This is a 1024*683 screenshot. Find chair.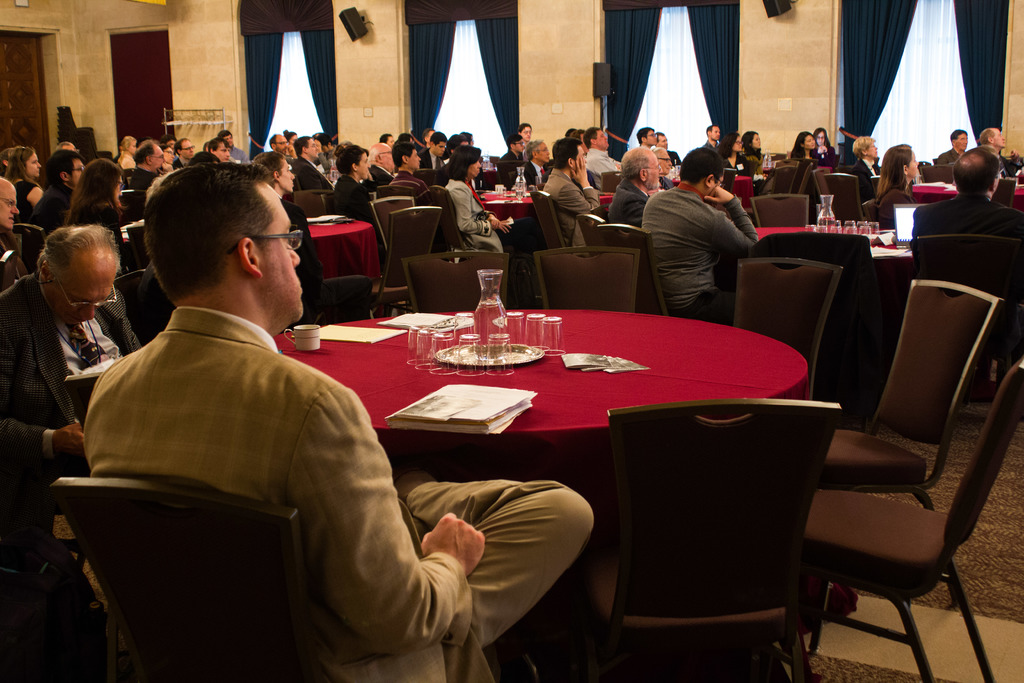
Bounding box: <bbox>749, 230, 883, 420</bbox>.
